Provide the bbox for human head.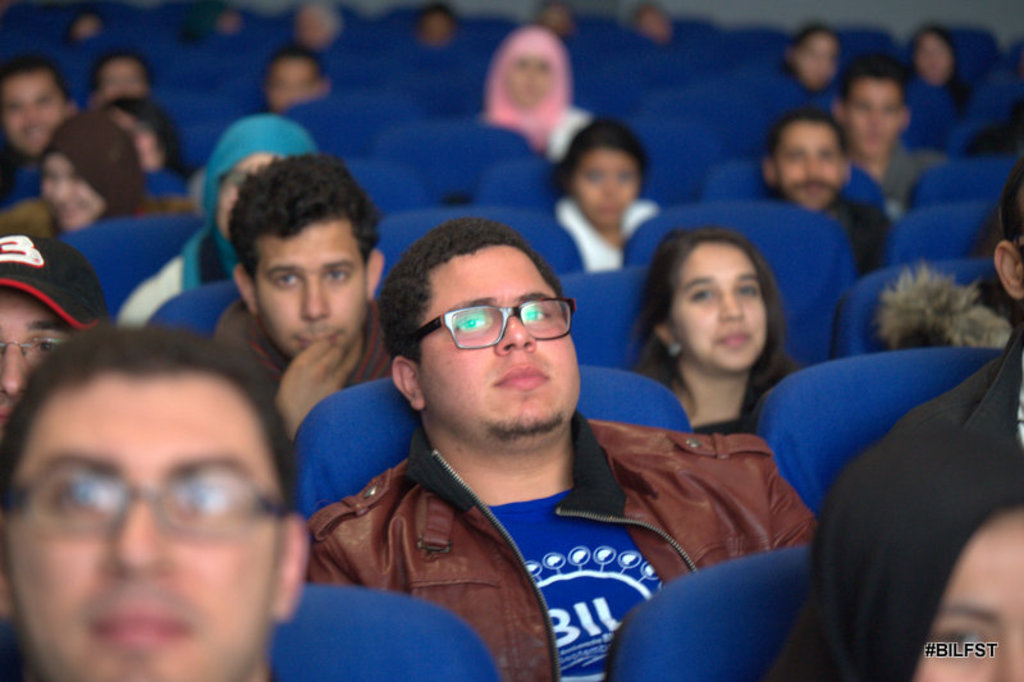
l=261, t=49, r=334, b=120.
